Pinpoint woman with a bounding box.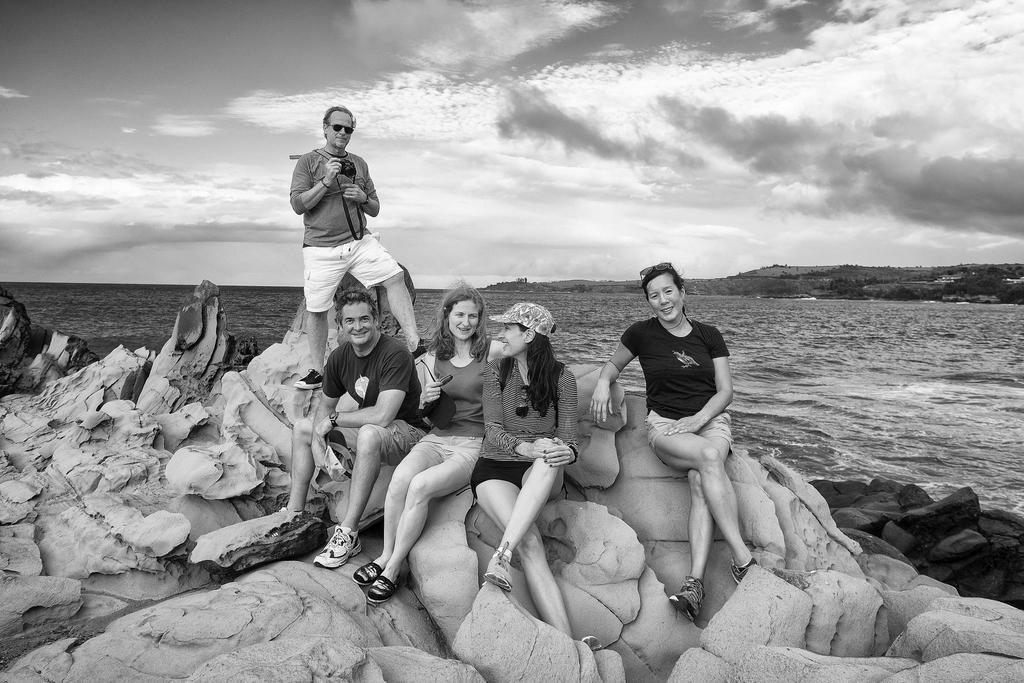
{"left": 468, "top": 299, "right": 605, "bottom": 664}.
